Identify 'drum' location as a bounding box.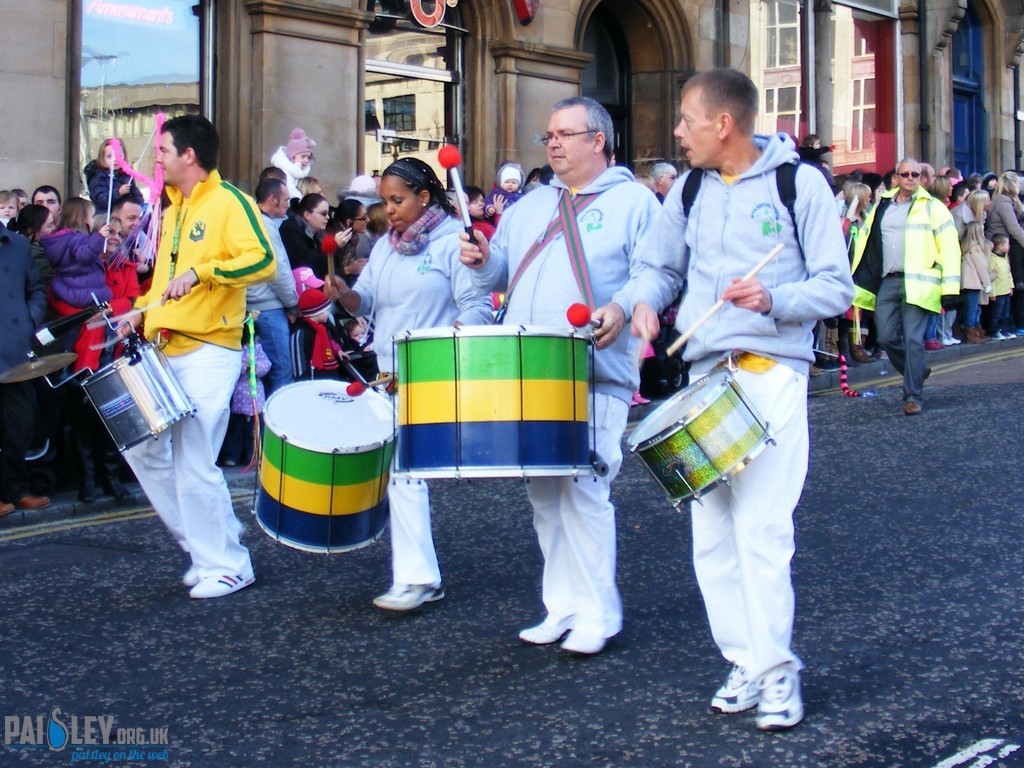
crop(249, 377, 402, 556).
